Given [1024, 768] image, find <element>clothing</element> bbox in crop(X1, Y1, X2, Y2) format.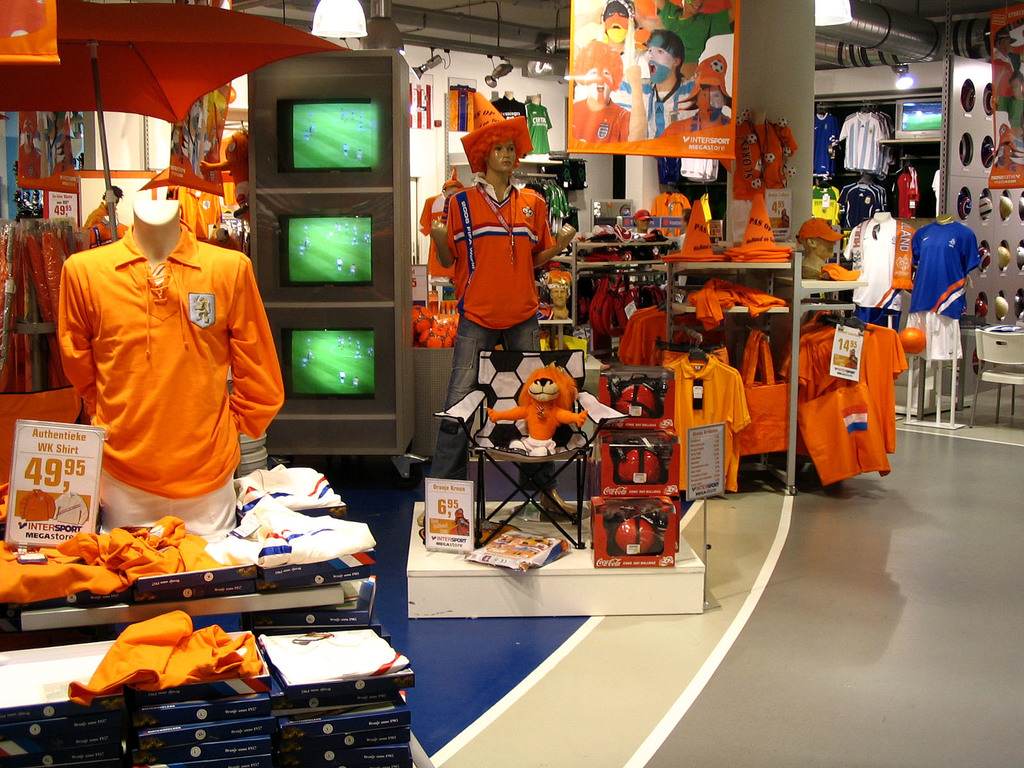
crop(888, 170, 911, 209).
